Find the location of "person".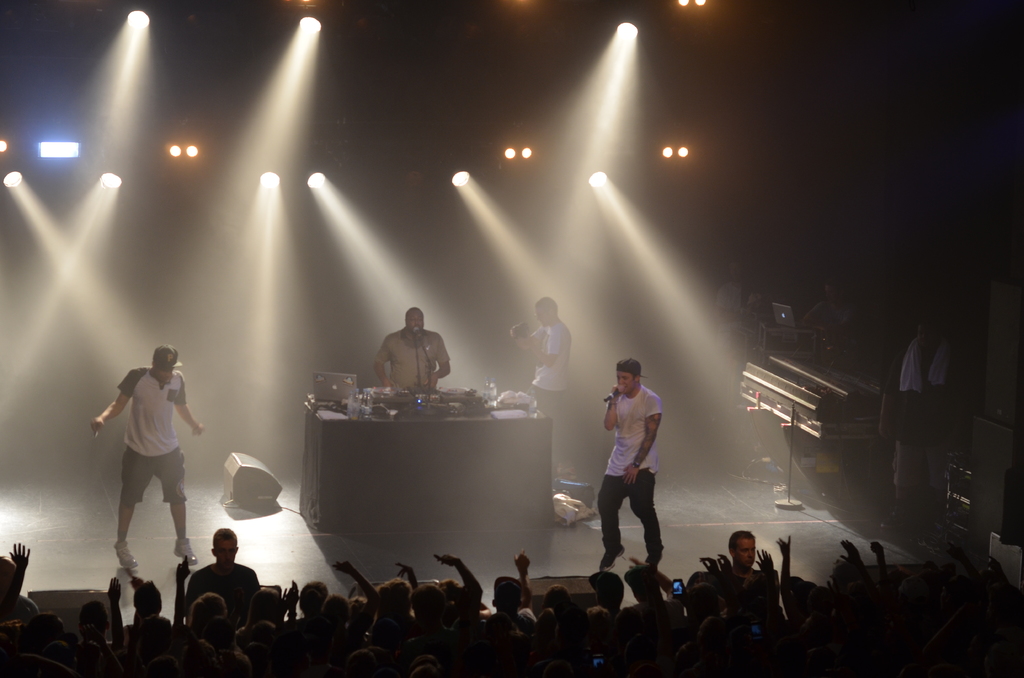
Location: crop(375, 303, 455, 392).
